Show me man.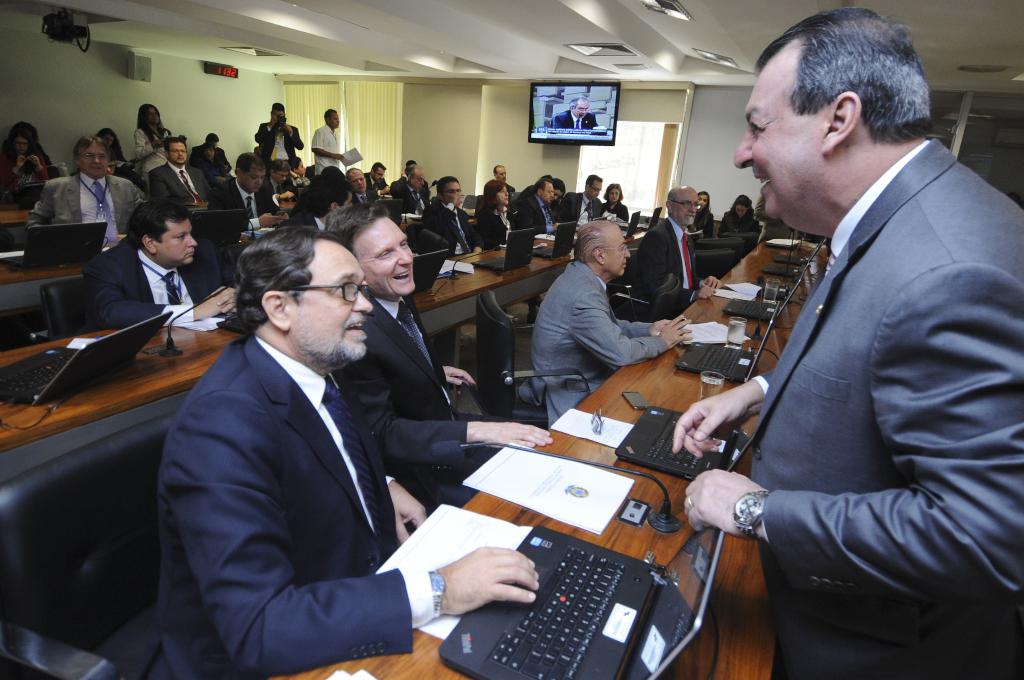
man is here: 392/164/433/215.
